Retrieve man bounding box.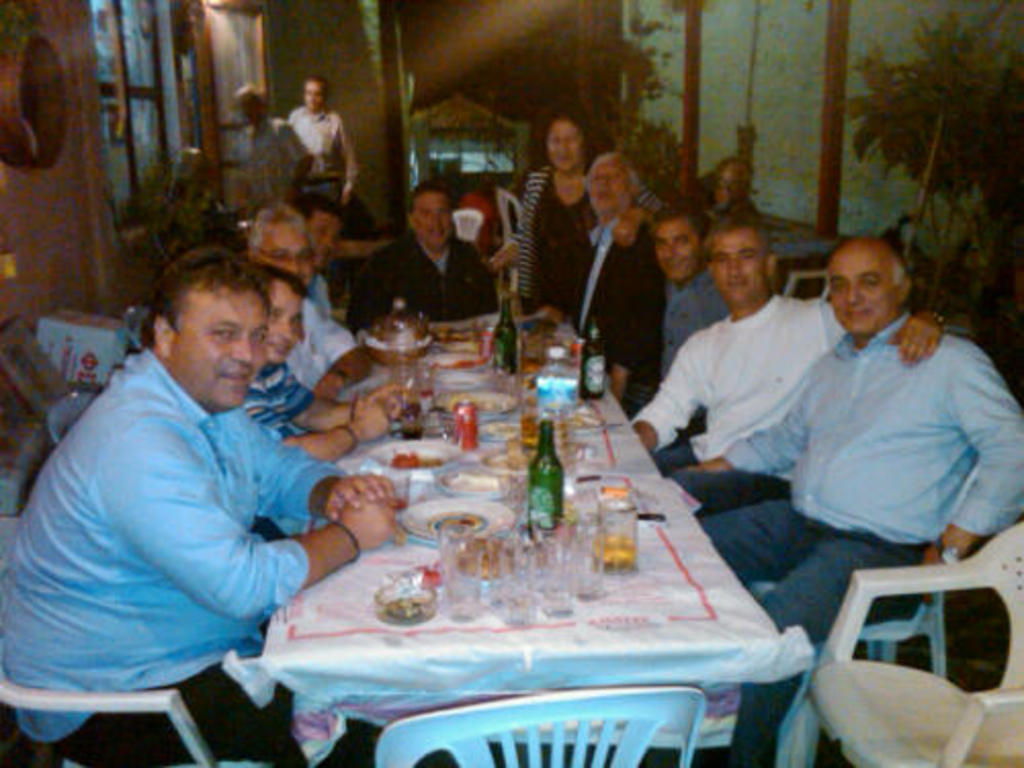
Bounding box: (left=350, top=188, right=508, bottom=319).
